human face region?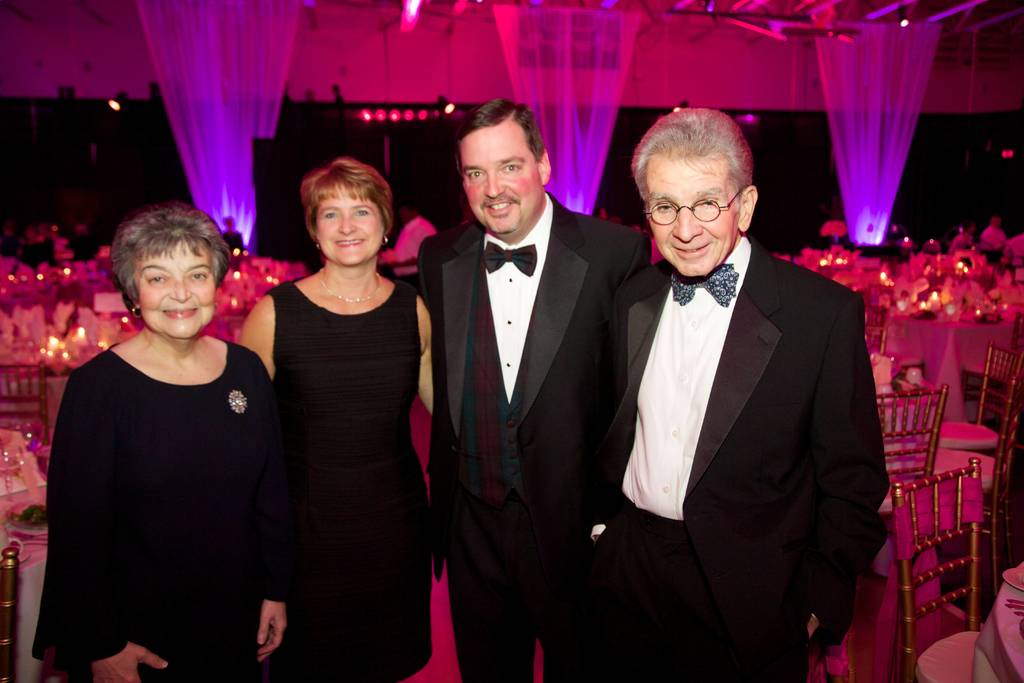
x1=464, y1=128, x2=539, y2=235
